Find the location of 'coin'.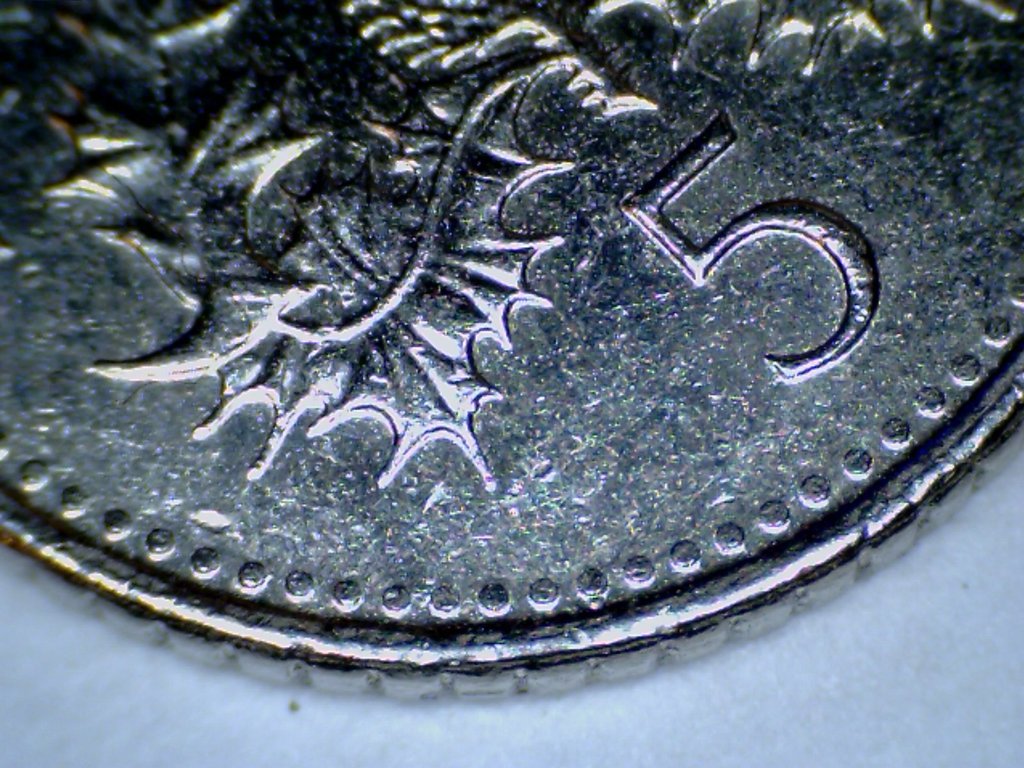
Location: l=0, t=0, r=1023, b=680.
